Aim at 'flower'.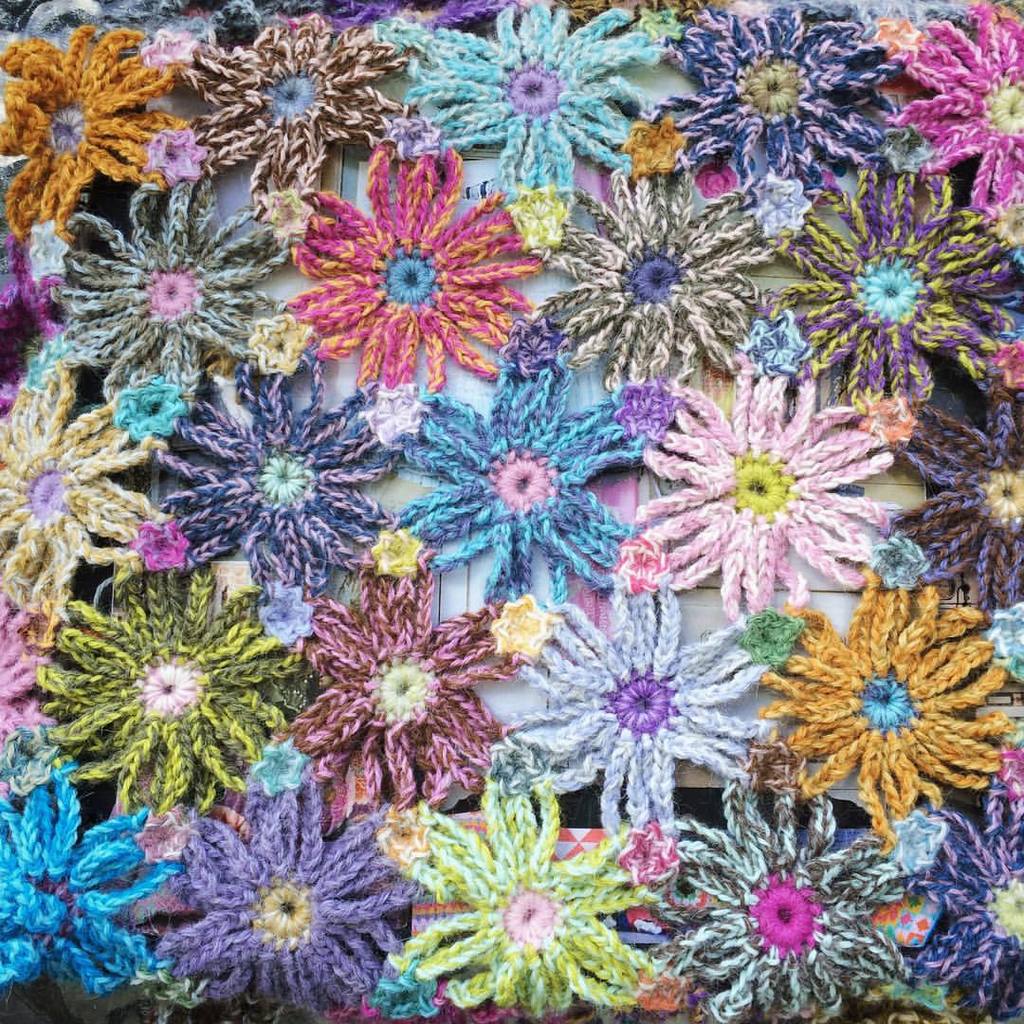
Aimed at (x1=283, y1=165, x2=554, y2=383).
